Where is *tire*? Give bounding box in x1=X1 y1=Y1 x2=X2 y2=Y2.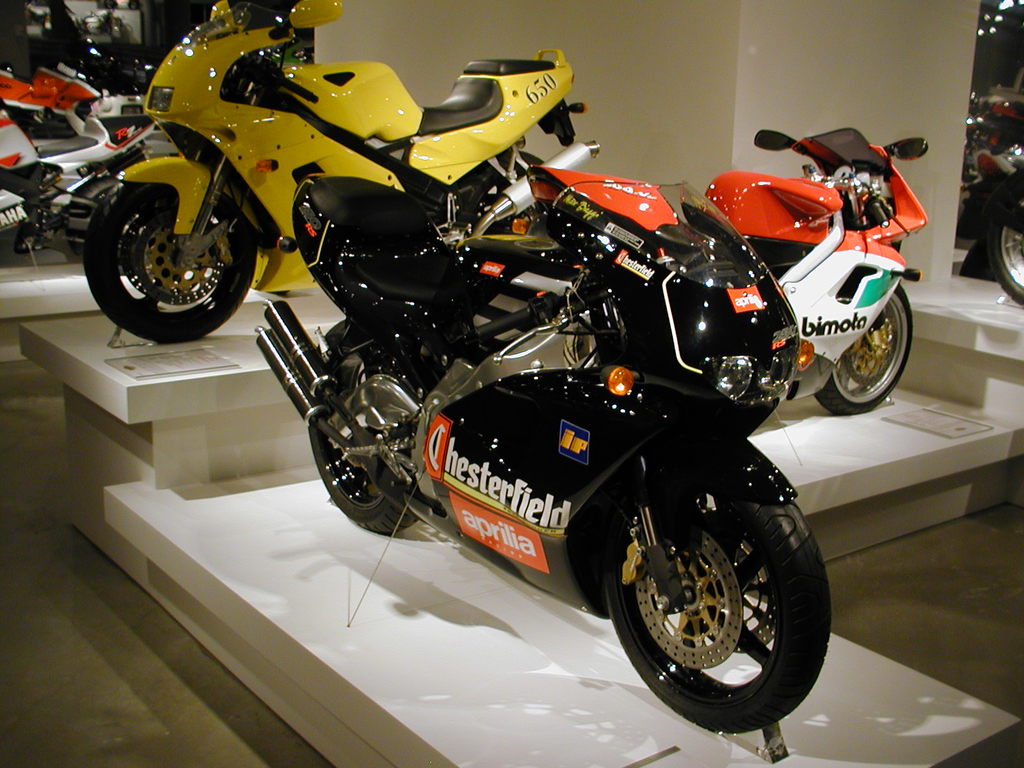
x1=83 y1=182 x2=258 y2=340.
